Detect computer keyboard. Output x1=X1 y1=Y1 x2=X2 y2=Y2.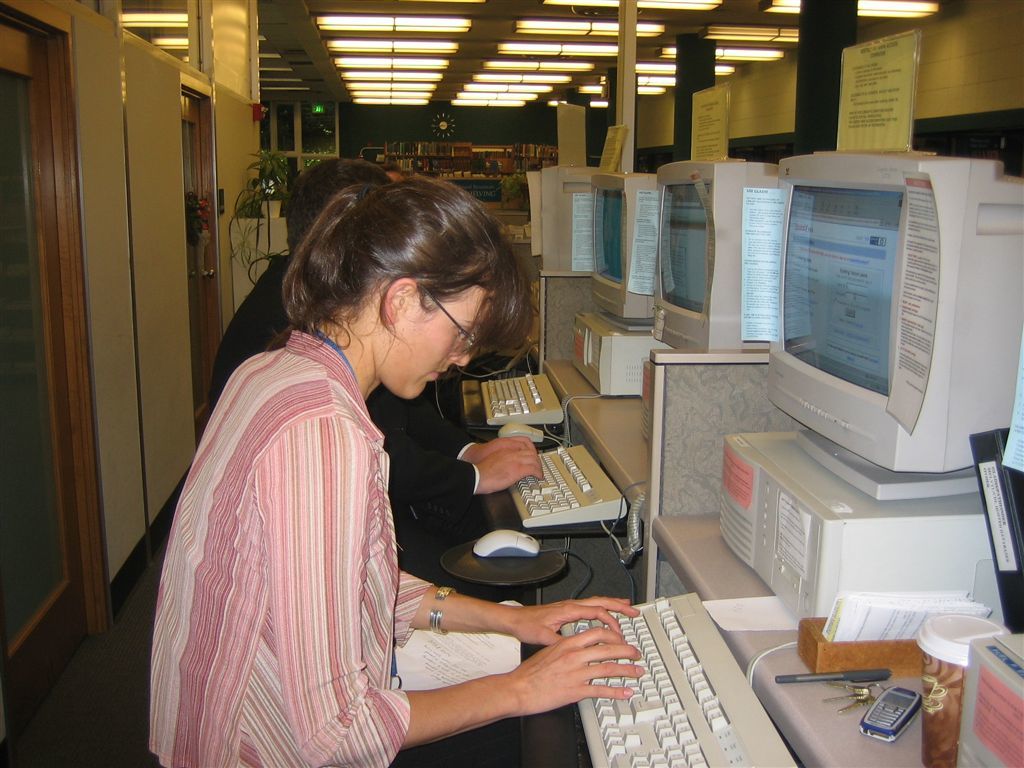
x1=510 y1=447 x2=625 y2=529.
